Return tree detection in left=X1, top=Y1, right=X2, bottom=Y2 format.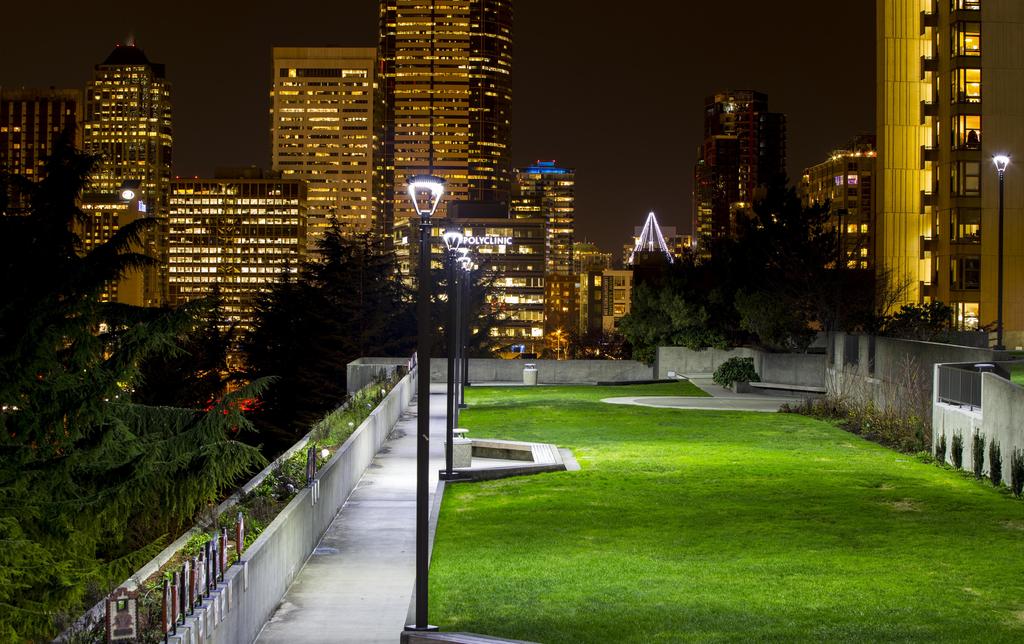
left=0, top=113, right=278, bottom=643.
